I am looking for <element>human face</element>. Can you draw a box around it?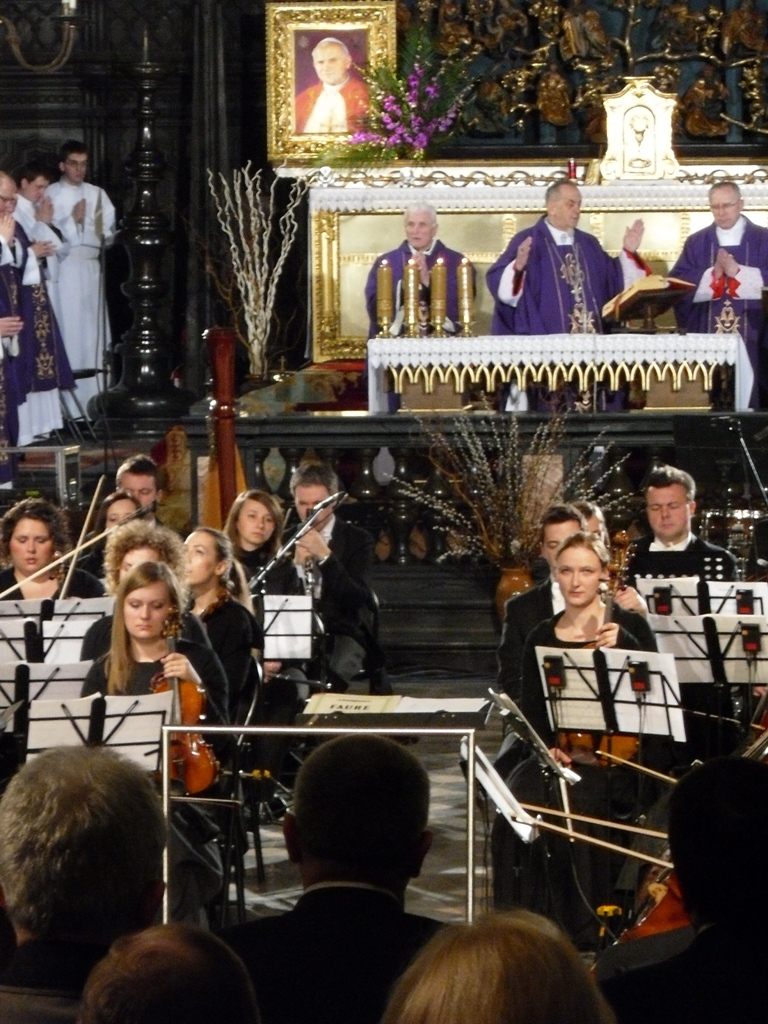
Sure, the bounding box is bbox=[296, 488, 332, 522].
